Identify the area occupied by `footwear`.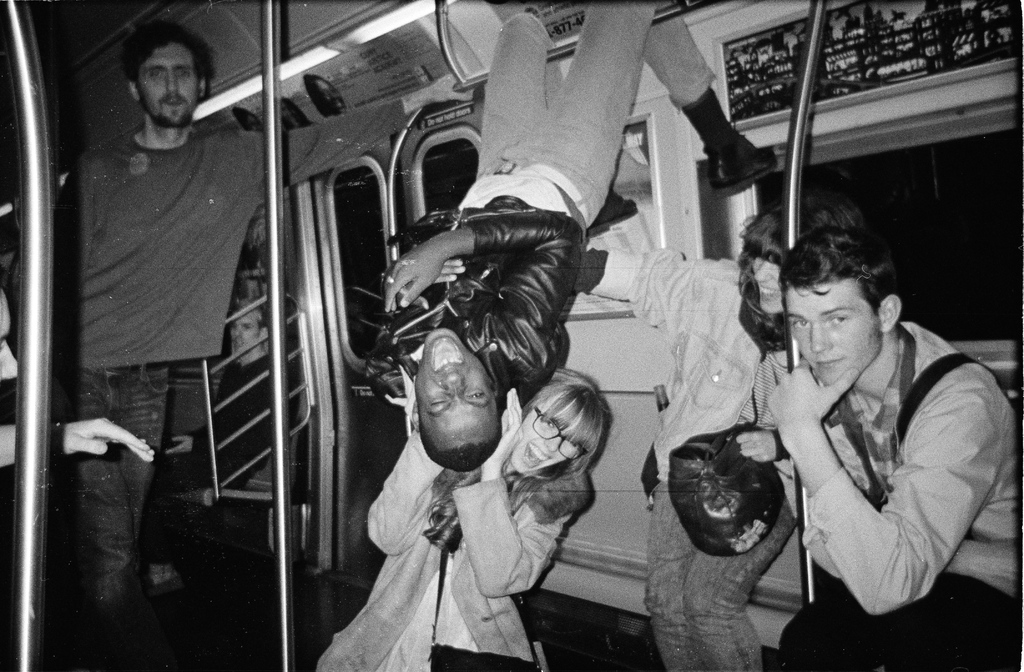
Area: bbox=(588, 188, 639, 239).
